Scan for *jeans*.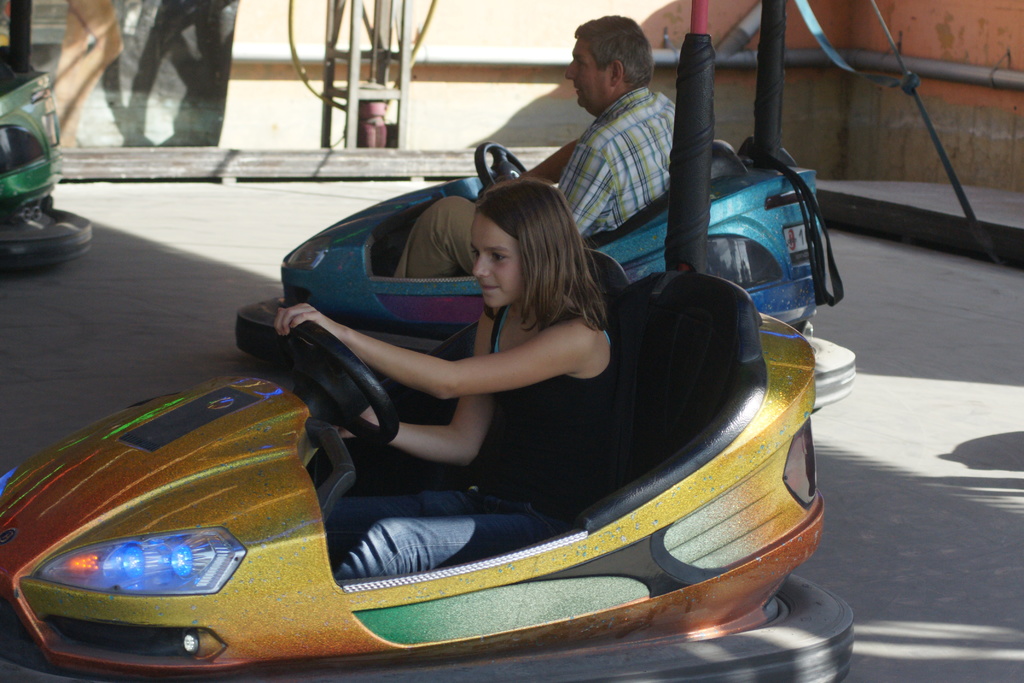
Scan result: detection(316, 479, 552, 573).
